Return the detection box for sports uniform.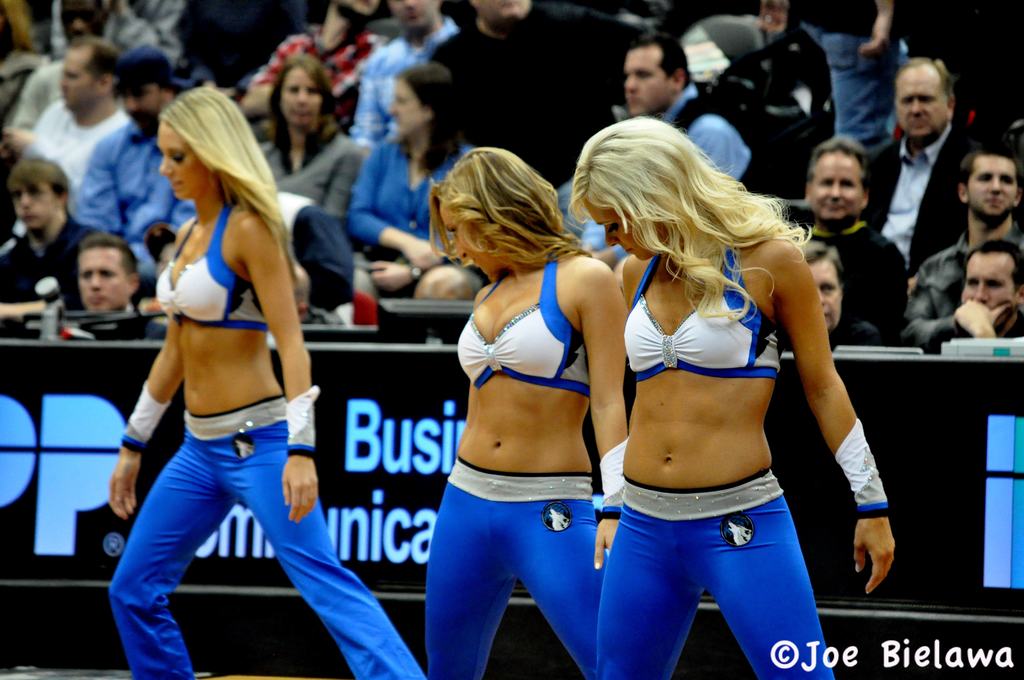
<region>619, 237, 778, 382</region>.
